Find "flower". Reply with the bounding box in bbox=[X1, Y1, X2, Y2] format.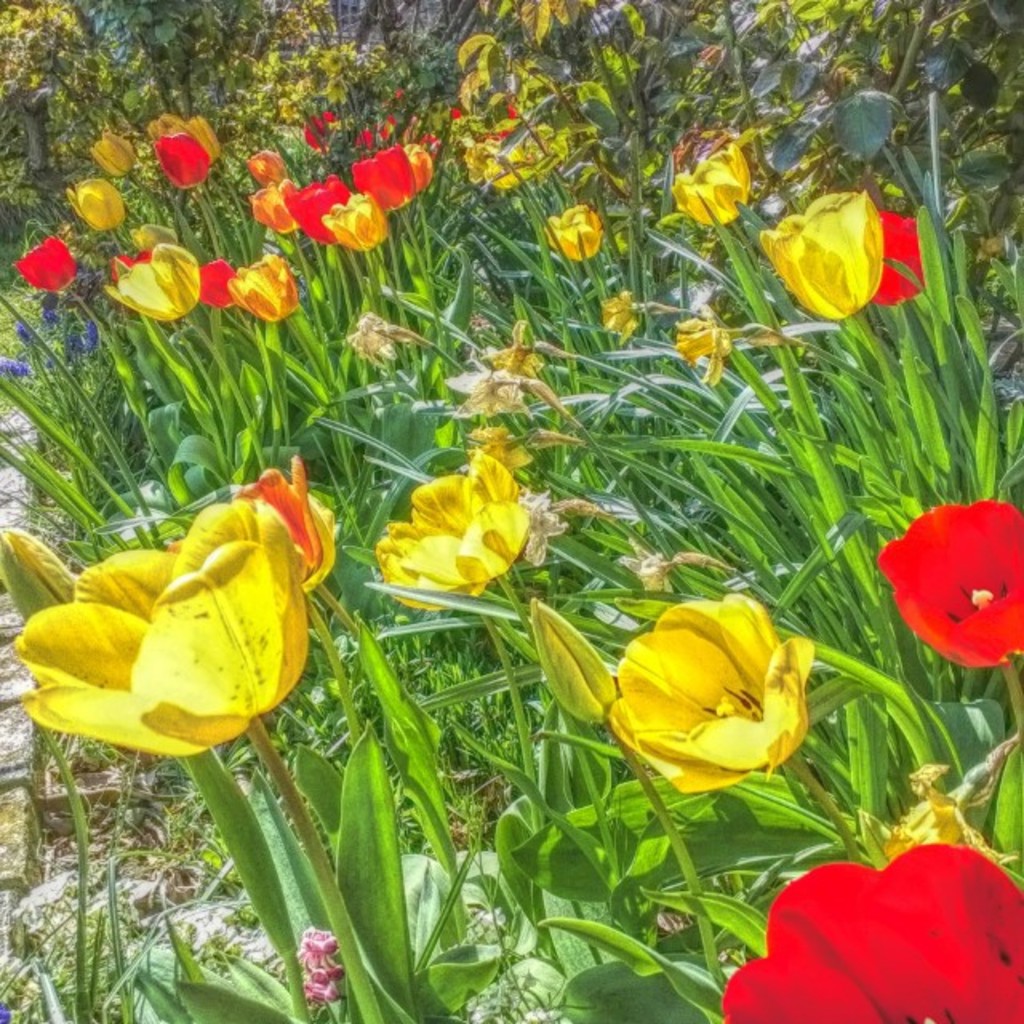
bbox=[757, 190, 893, 323].
